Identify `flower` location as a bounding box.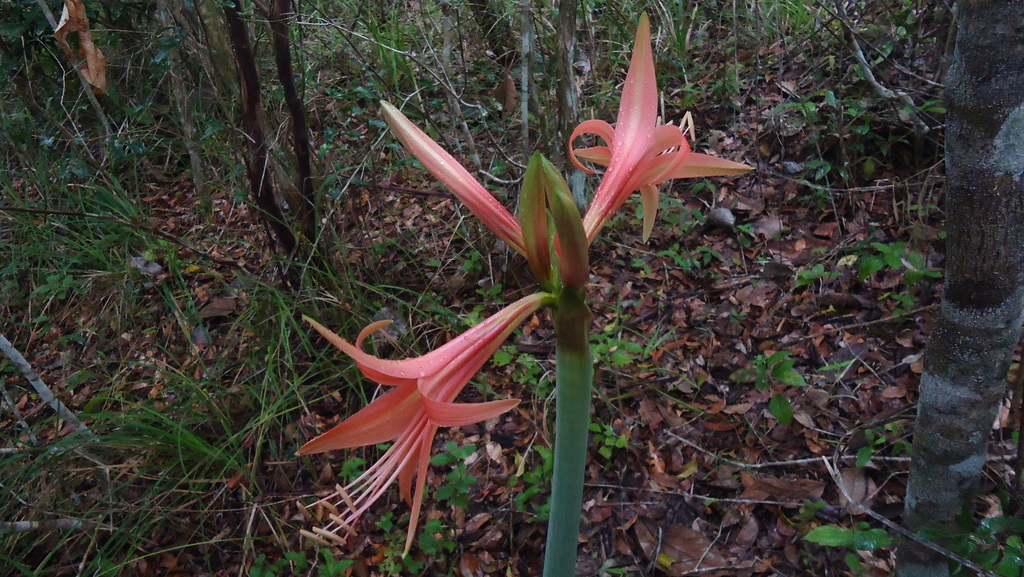
rect(380, 99, 536, 265).
